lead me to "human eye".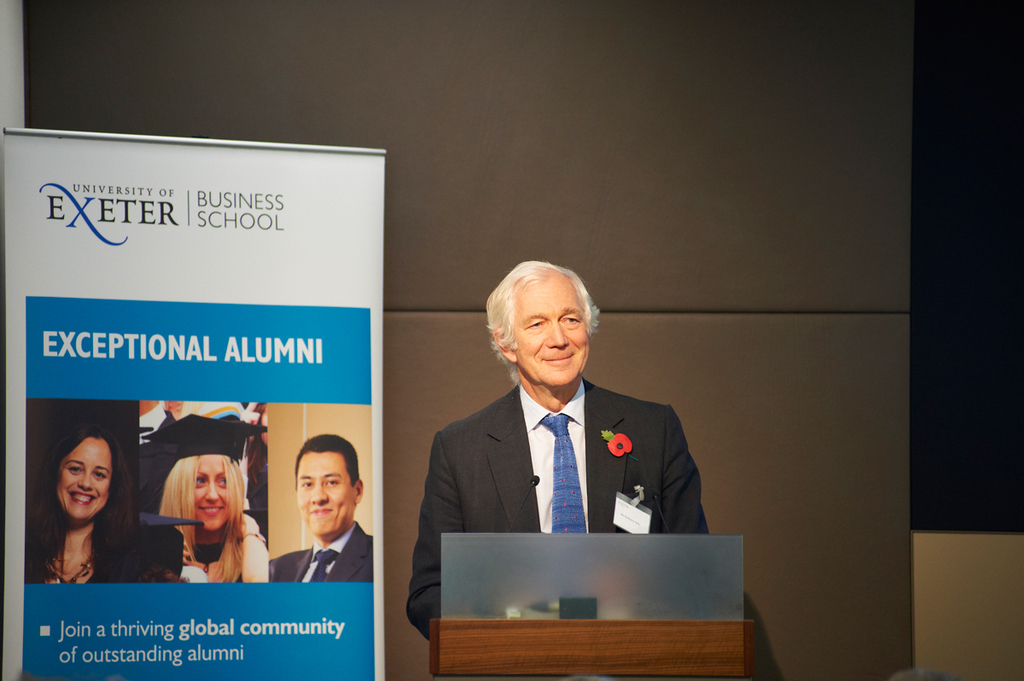
Lead to rect(64, 464, 84, 474).
